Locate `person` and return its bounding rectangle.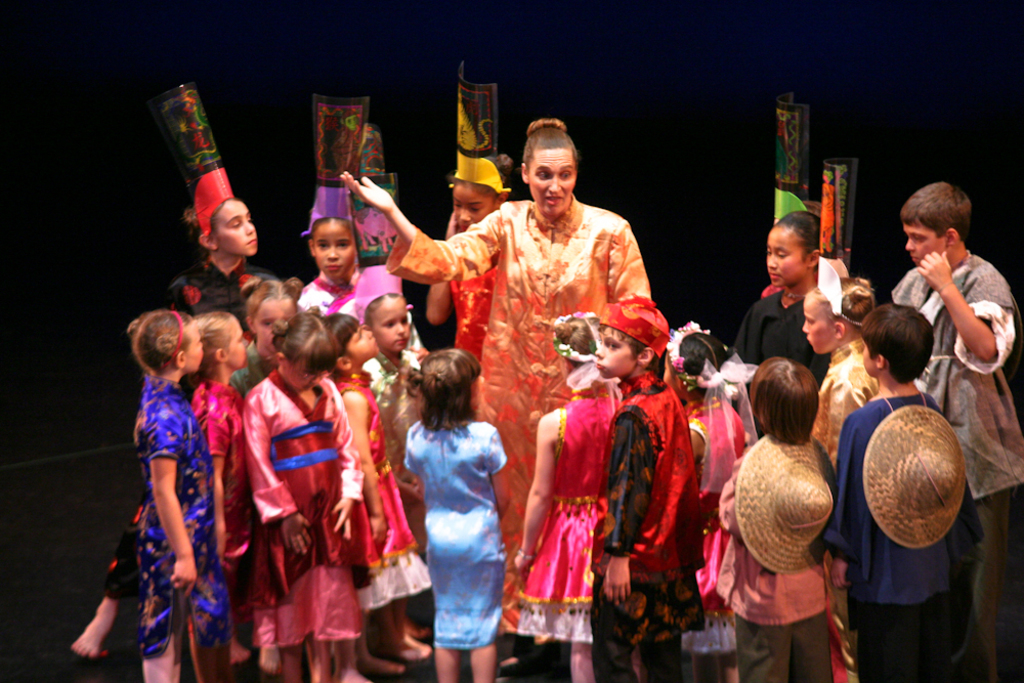
Rect(228, 309, 355, 660).
